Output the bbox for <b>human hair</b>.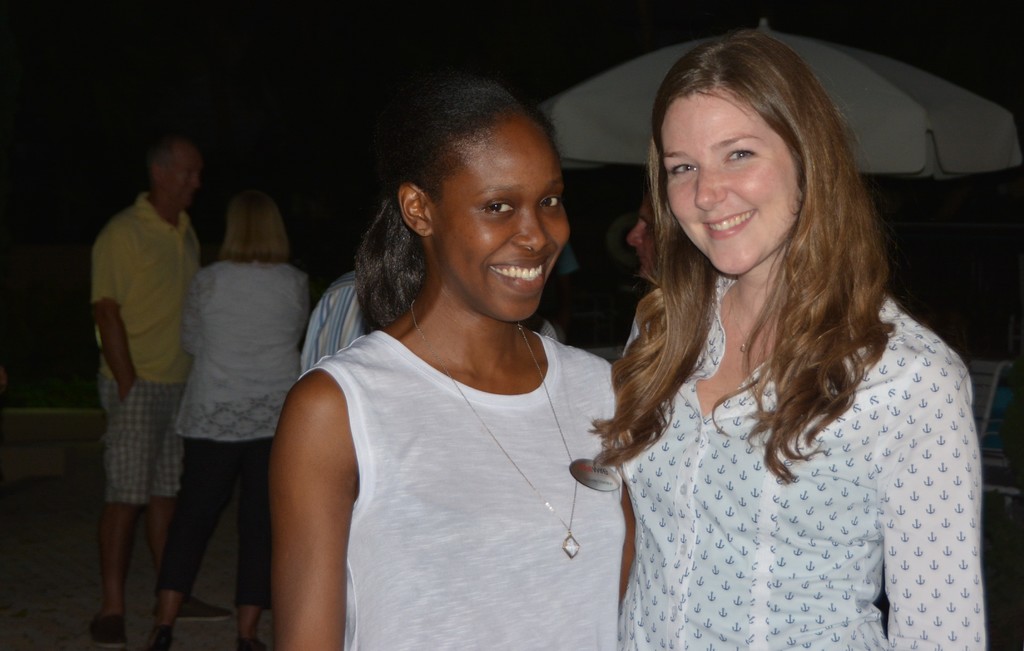
[left=614, top=63, right=907, bottom=462].
